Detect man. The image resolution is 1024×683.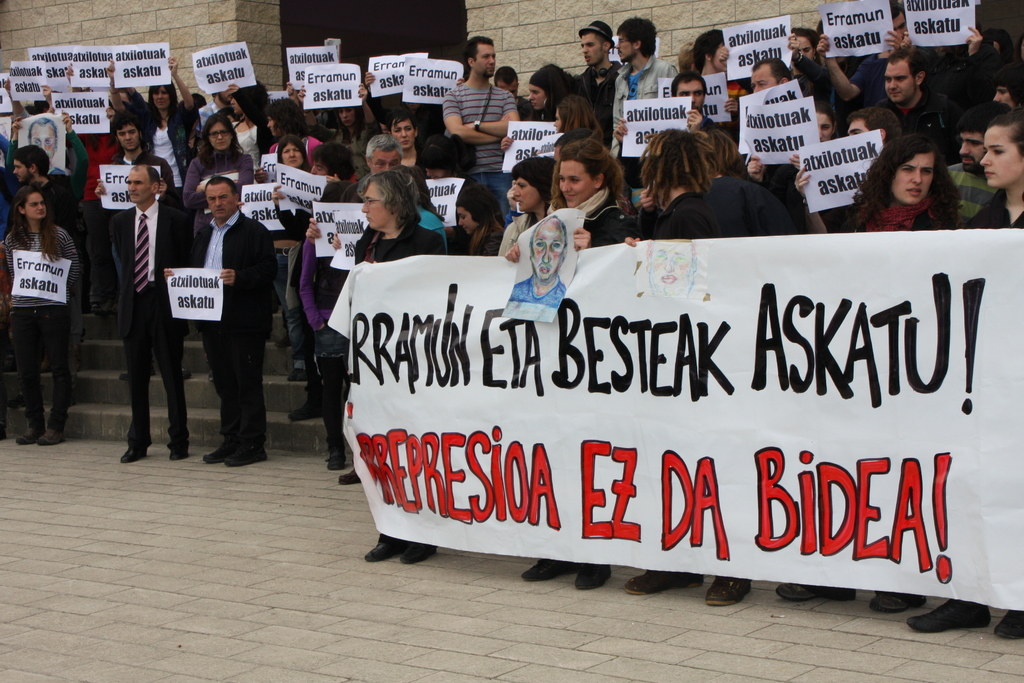
{"x1": 936, "y1": 102, "x2": 998, "y2": 219}.
